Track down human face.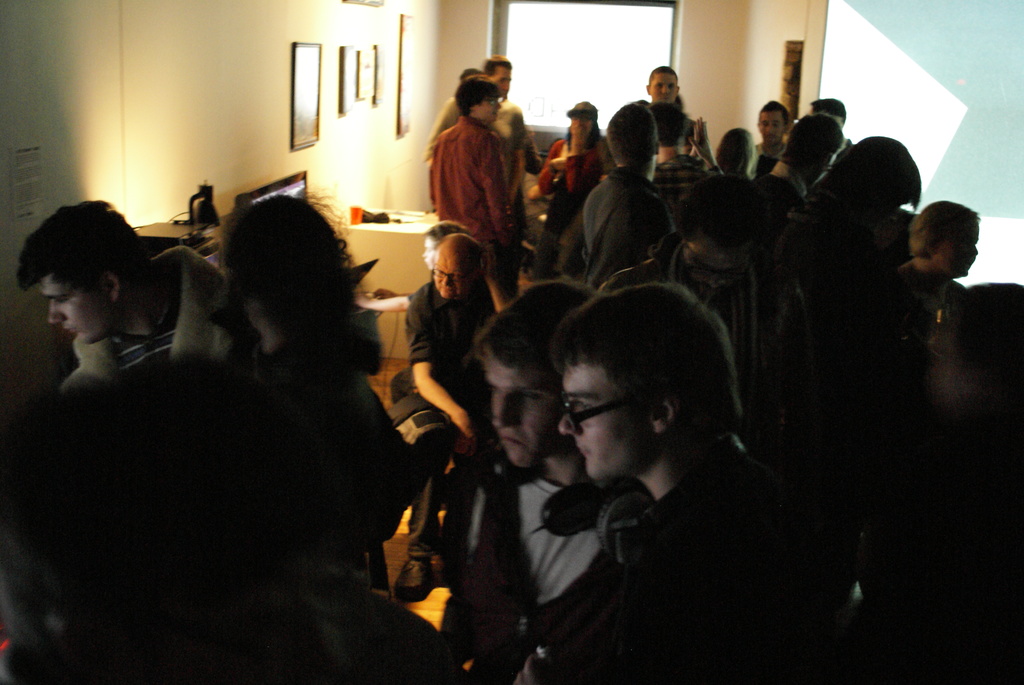
Tracked to 477:92:503:122.
